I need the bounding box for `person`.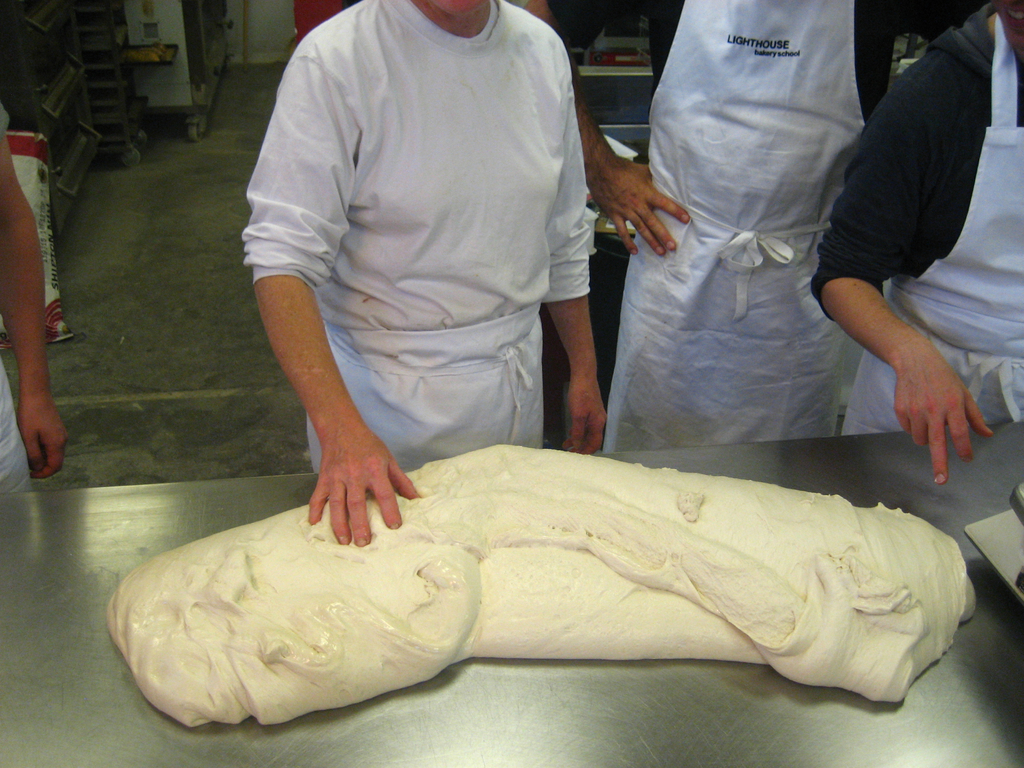
Here it is: x1=222 y1=0 x2=632 y2=559.
